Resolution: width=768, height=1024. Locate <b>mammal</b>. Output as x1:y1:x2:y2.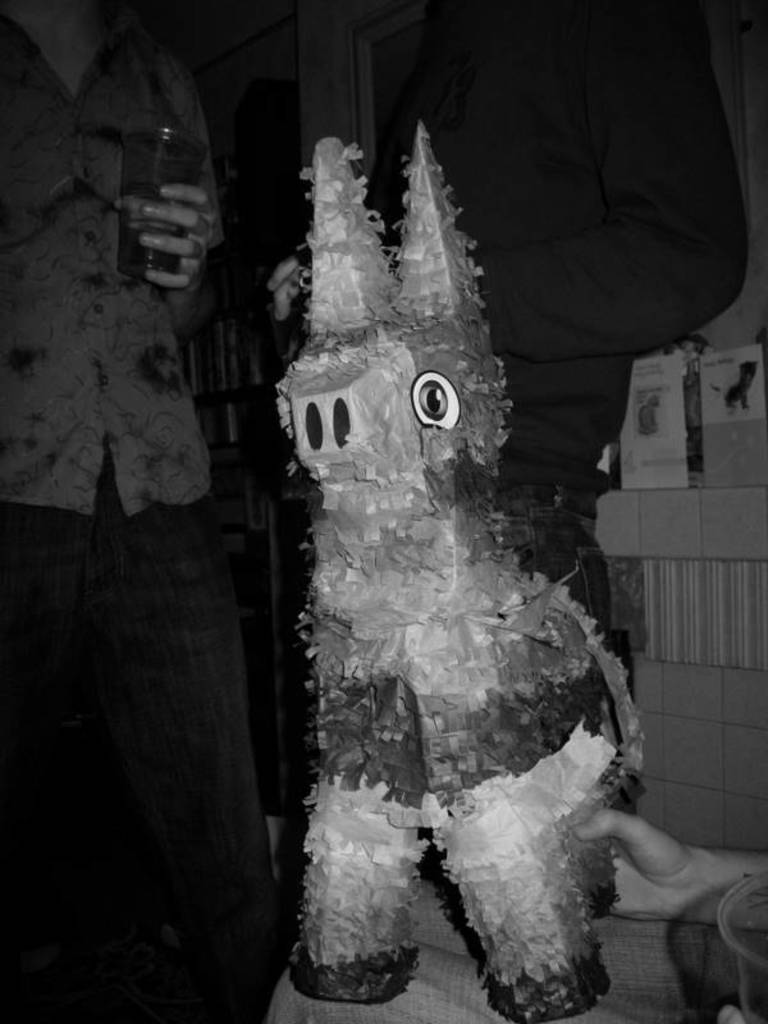
562:809:767:929.
